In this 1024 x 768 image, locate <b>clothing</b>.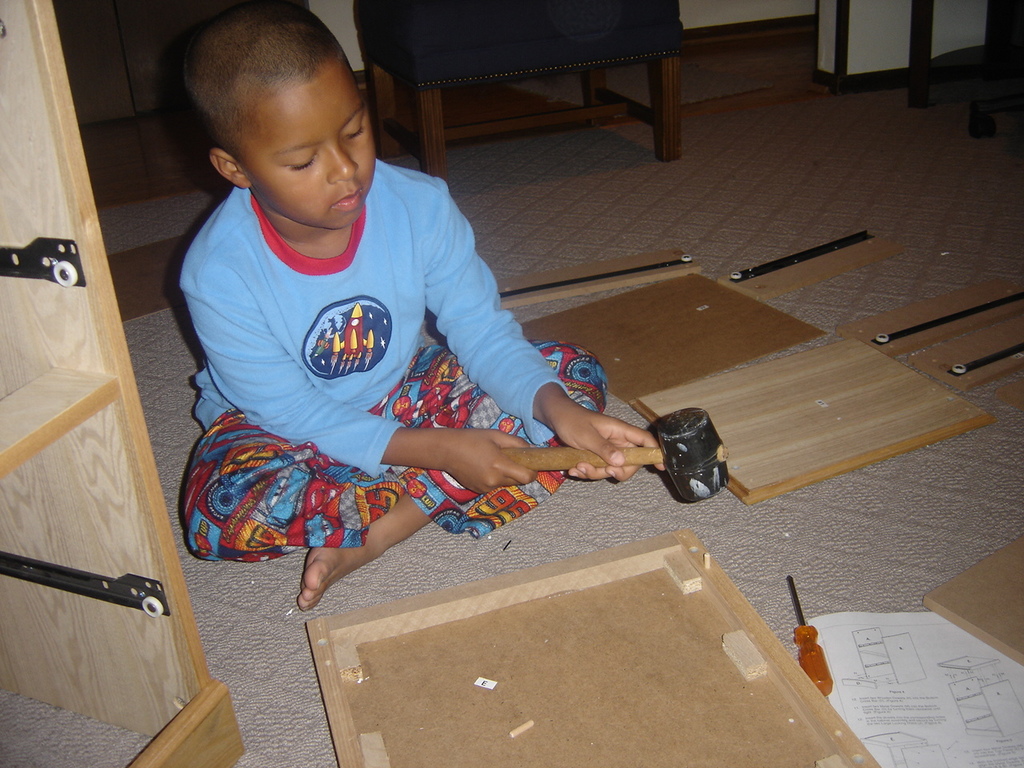
Bounding box: box(182, 156, 611, 562).
